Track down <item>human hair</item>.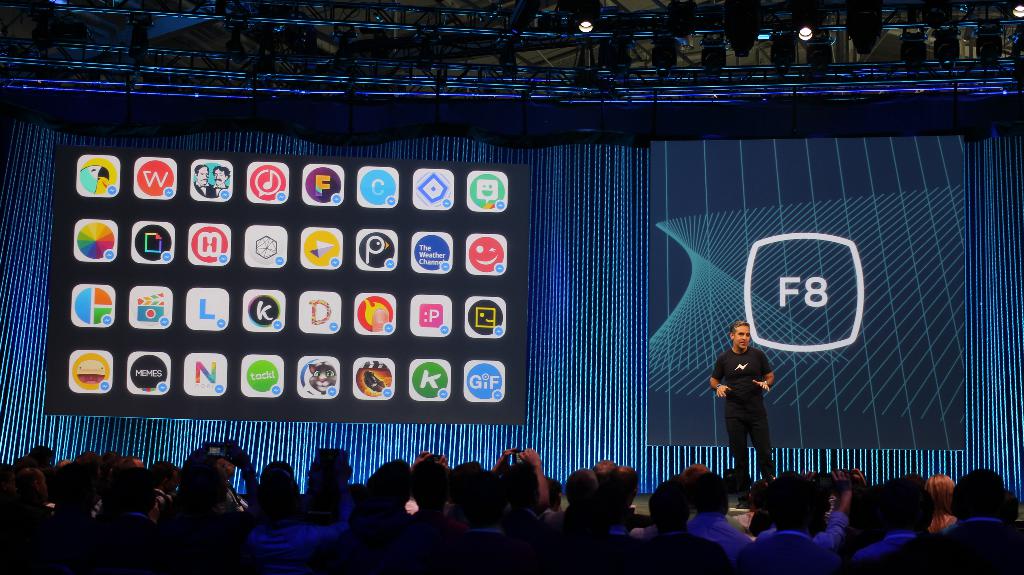
Tracked to crop(923, 473, 953, 525).
